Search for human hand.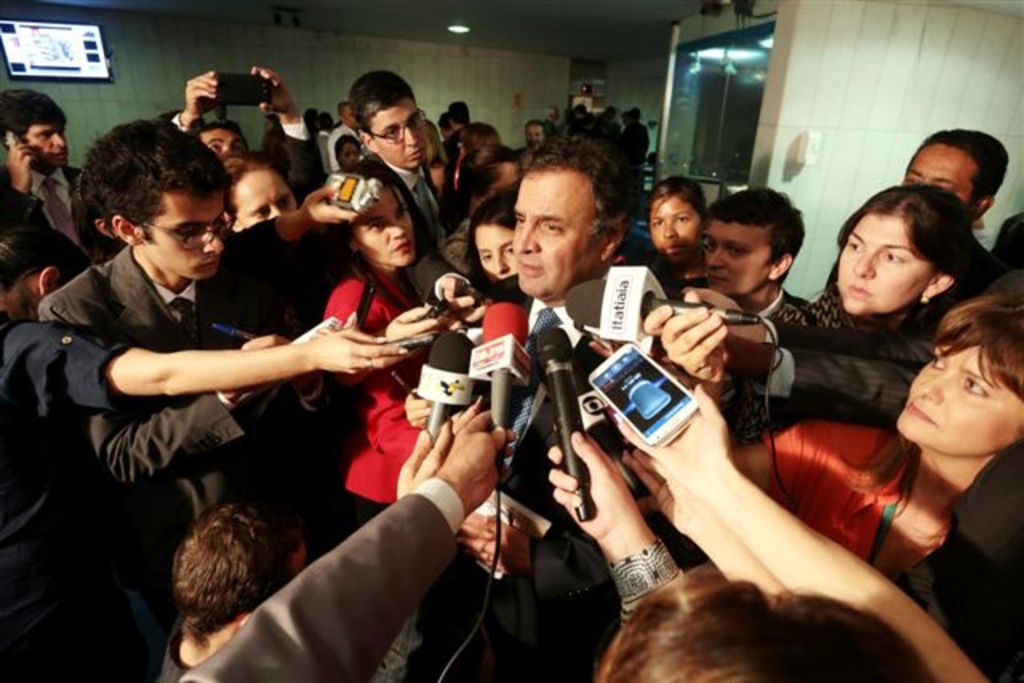
Found at detection(400, 387, 432, 430).
